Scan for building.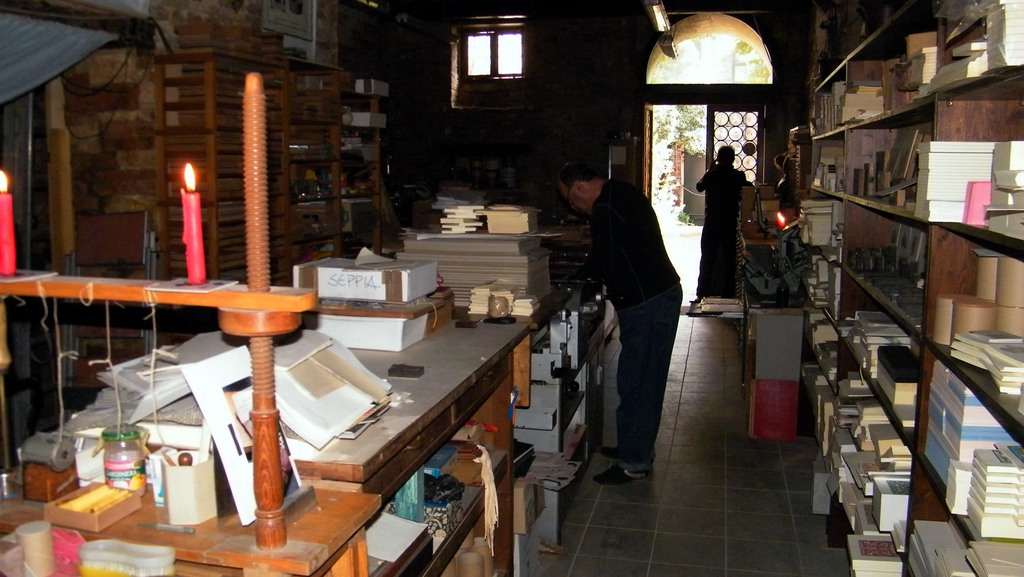
Scan result: {"x1": 0, "y1": 0, "x2": 1023, "y2": 576}.
